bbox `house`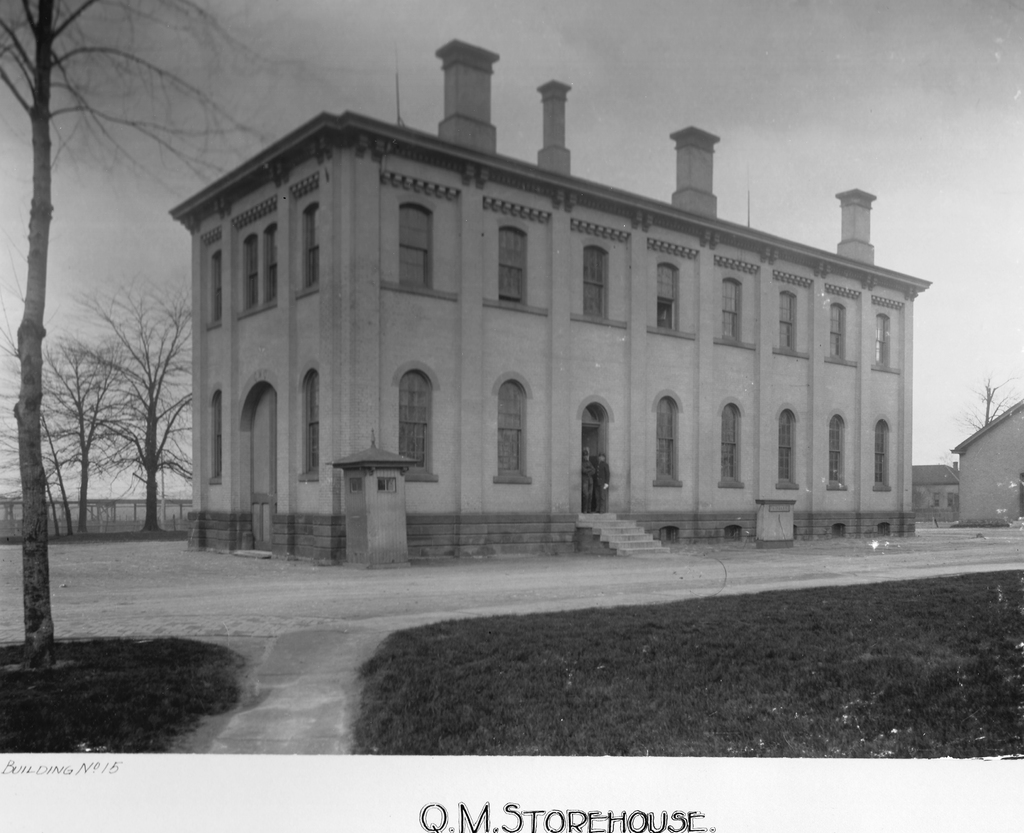
bbox(172, 60, 942, 575)
